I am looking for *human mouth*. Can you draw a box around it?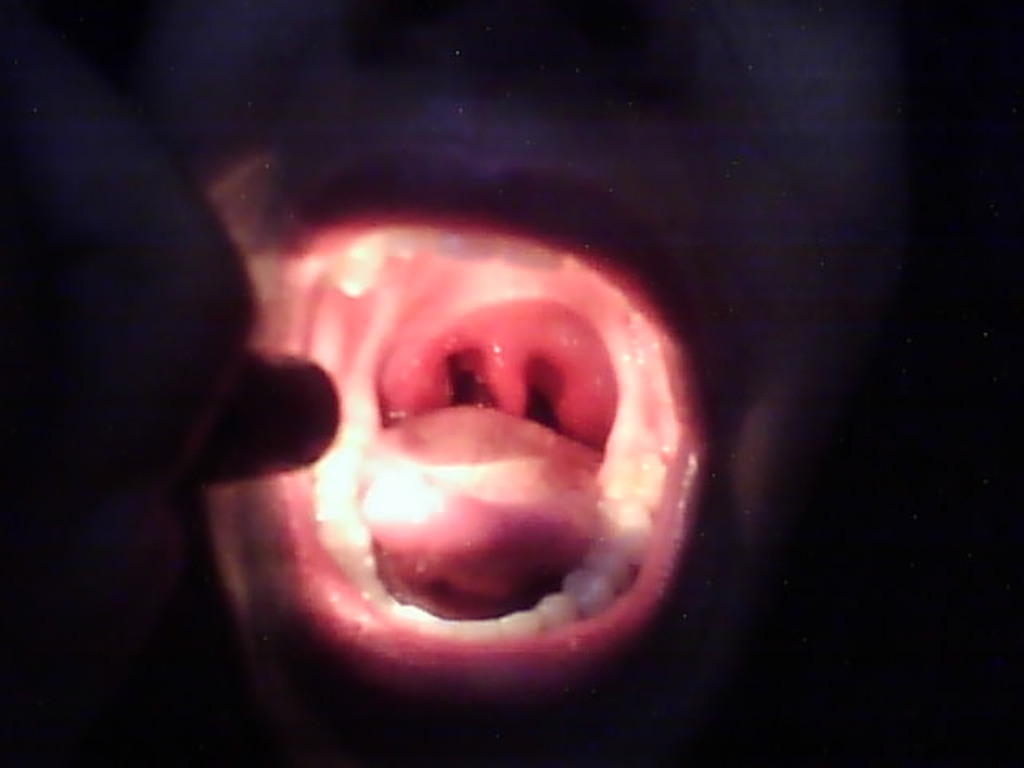
Sure, the bounding box is bbox=[208, 208, 714, 698].
